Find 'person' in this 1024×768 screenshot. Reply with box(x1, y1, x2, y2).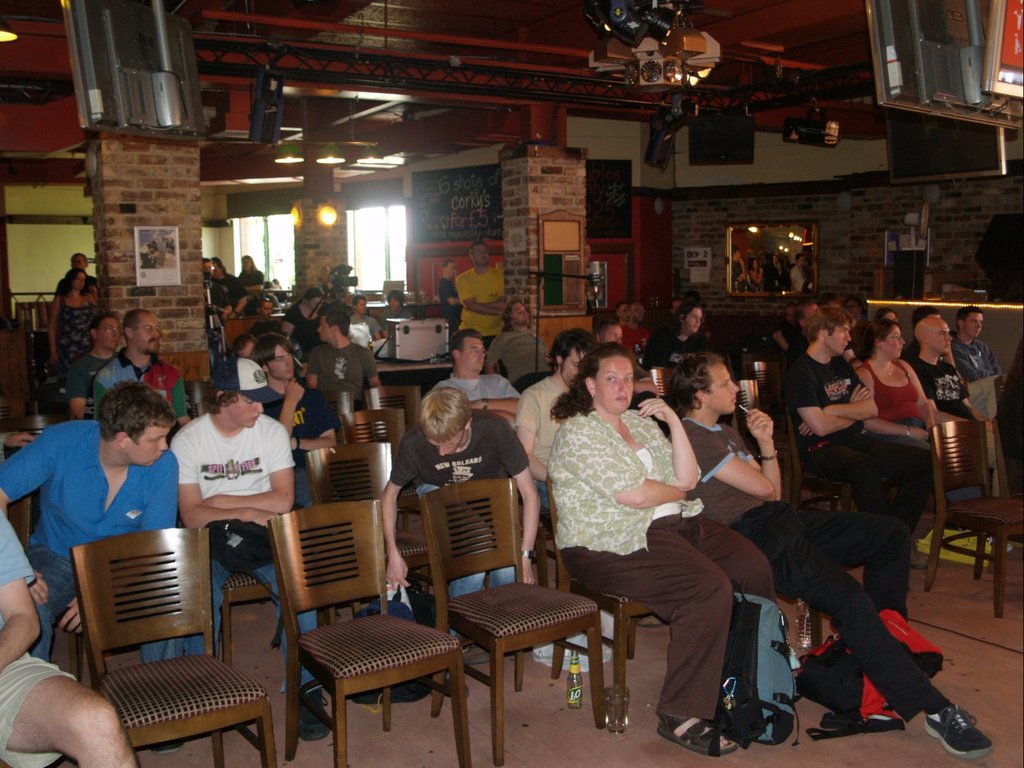
box(285, 285, 328, 346).
